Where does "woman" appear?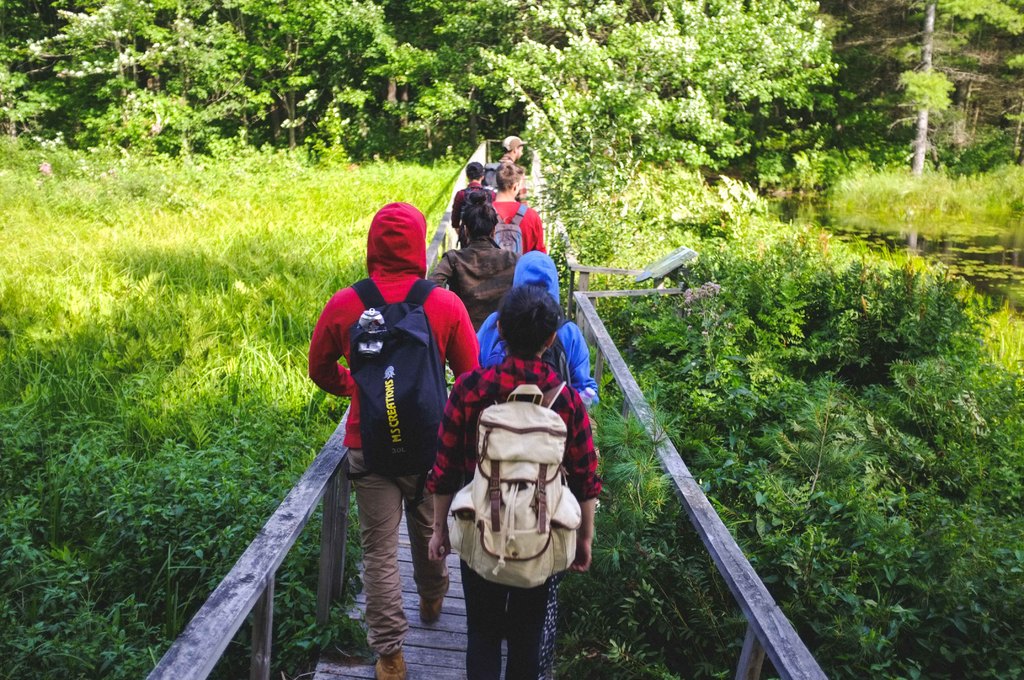
Appears at rect(428, 192, 524, 330).
